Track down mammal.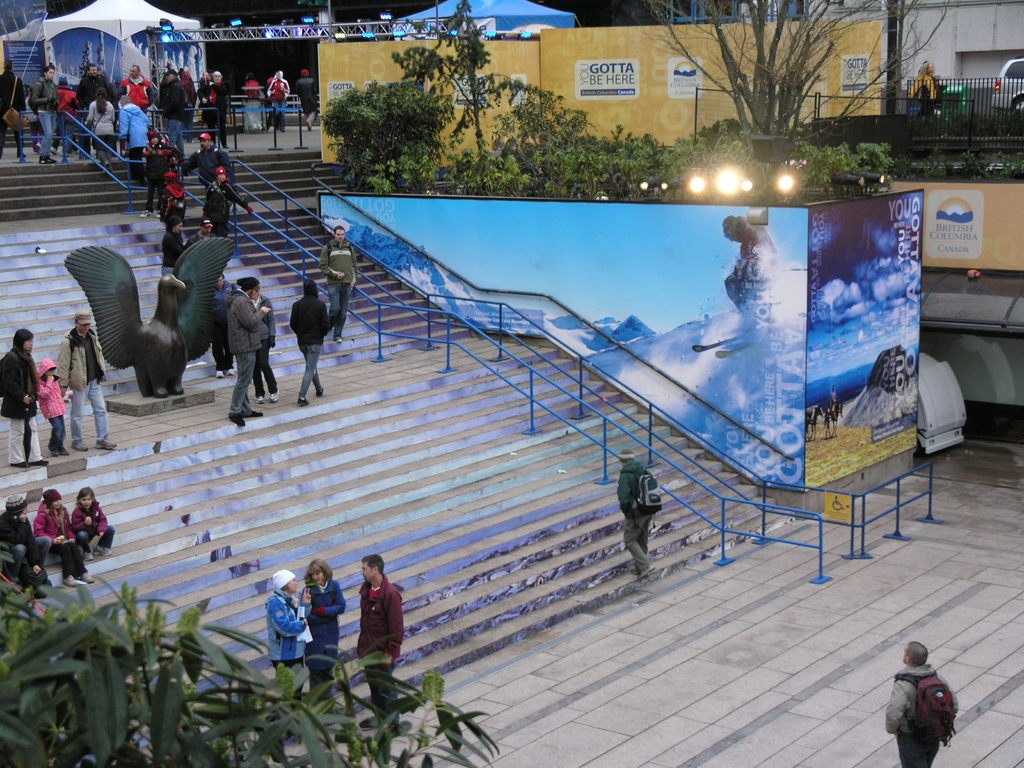
Tracked to (x1=895, y1=662, x2=970, y2=762).
